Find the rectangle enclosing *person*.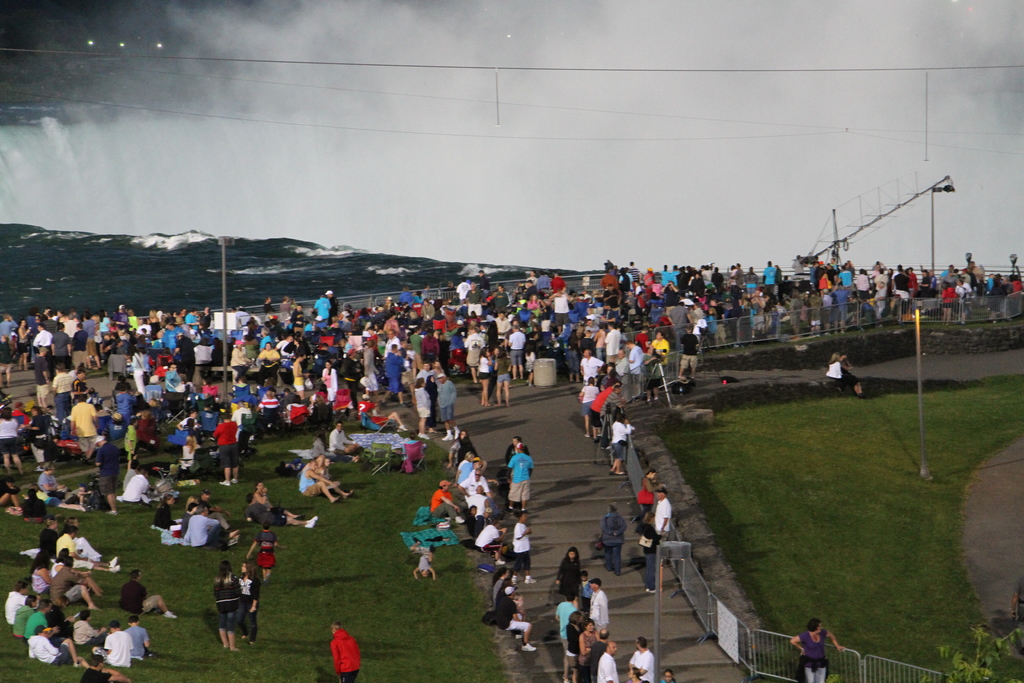
(598, 638, 620, 682).
